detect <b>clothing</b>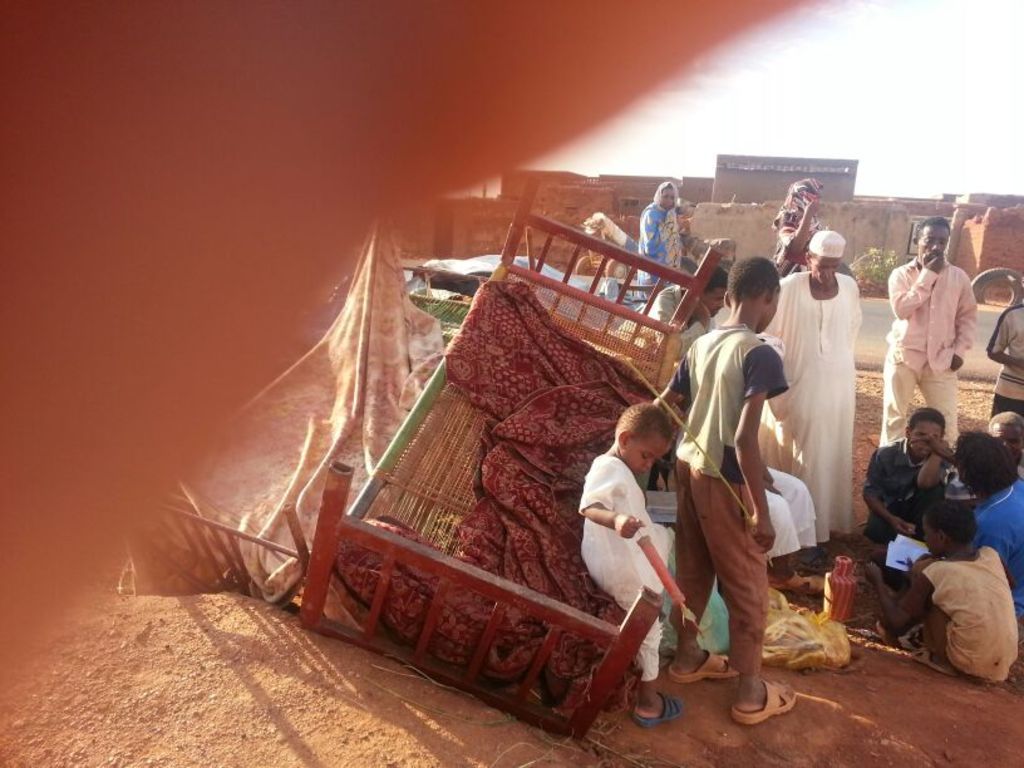
772 177 818 276
